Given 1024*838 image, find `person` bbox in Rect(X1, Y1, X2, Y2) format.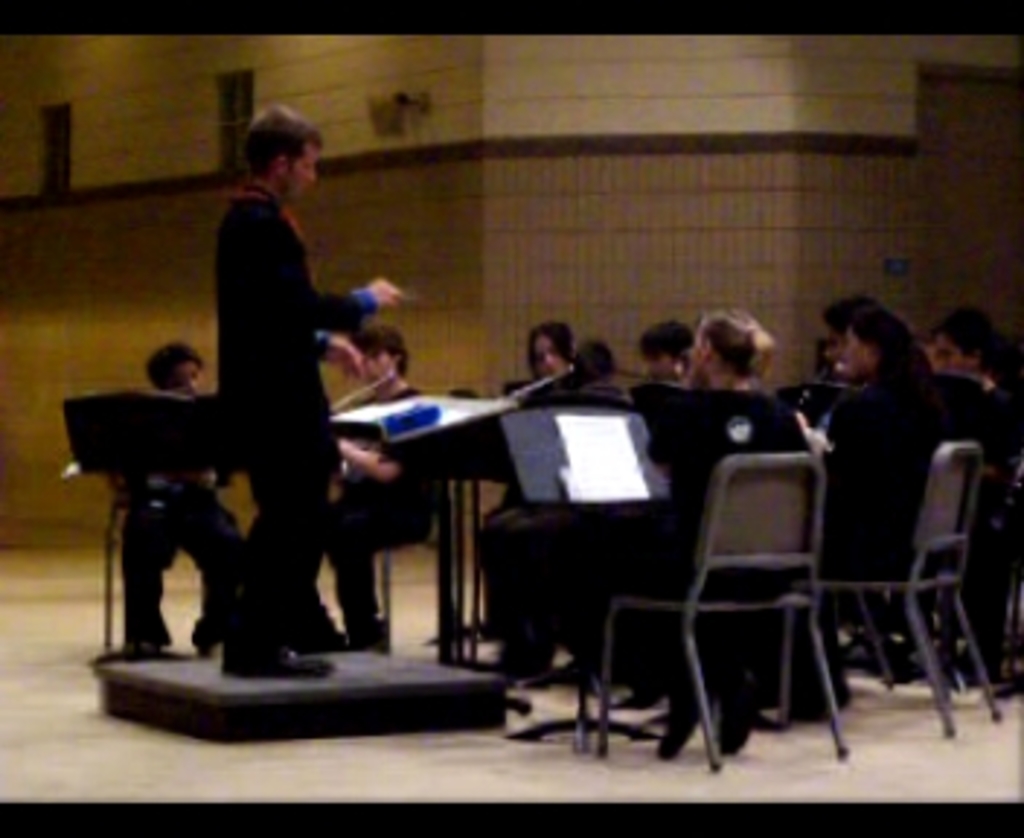
Rect(442, 308, 611, 681).
